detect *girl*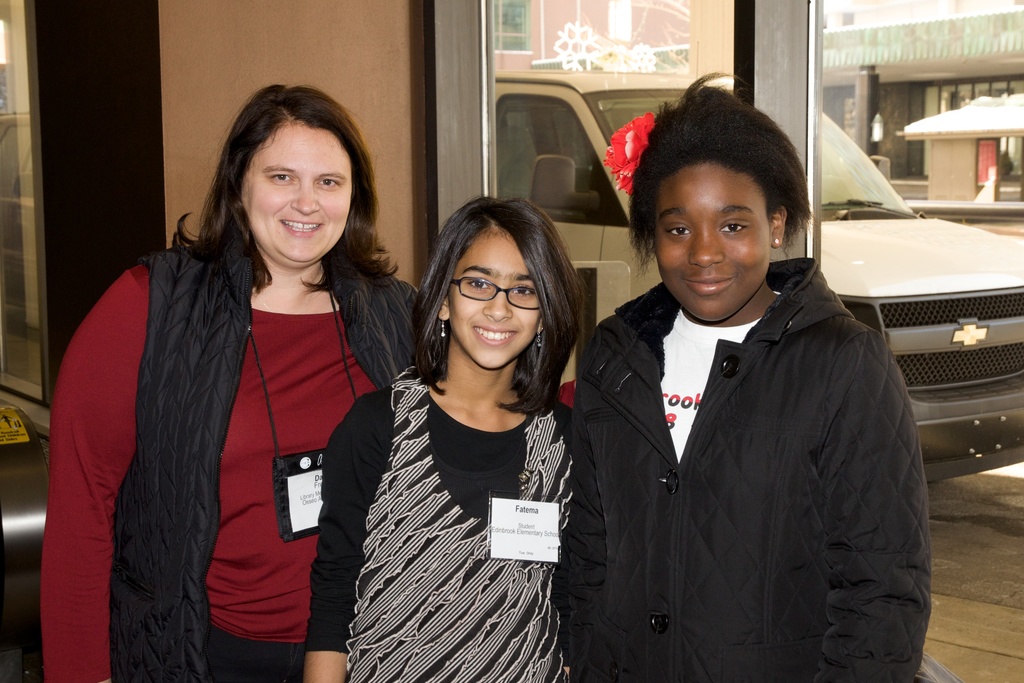
304, 194, 591, 682
